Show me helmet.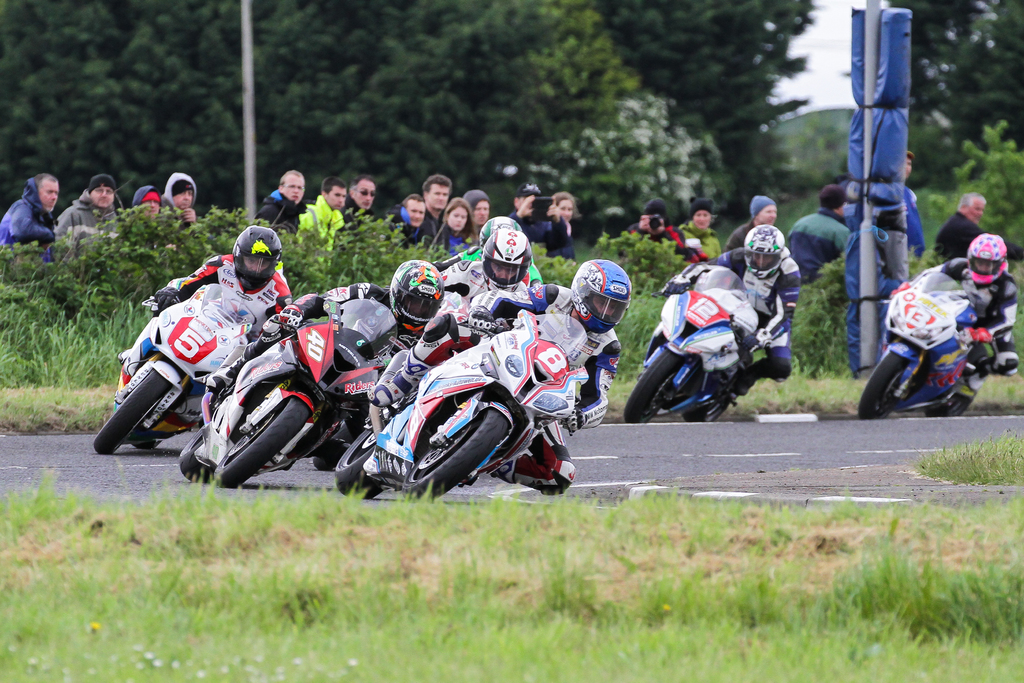
helmet is here: 743, 219, 785, 284.
